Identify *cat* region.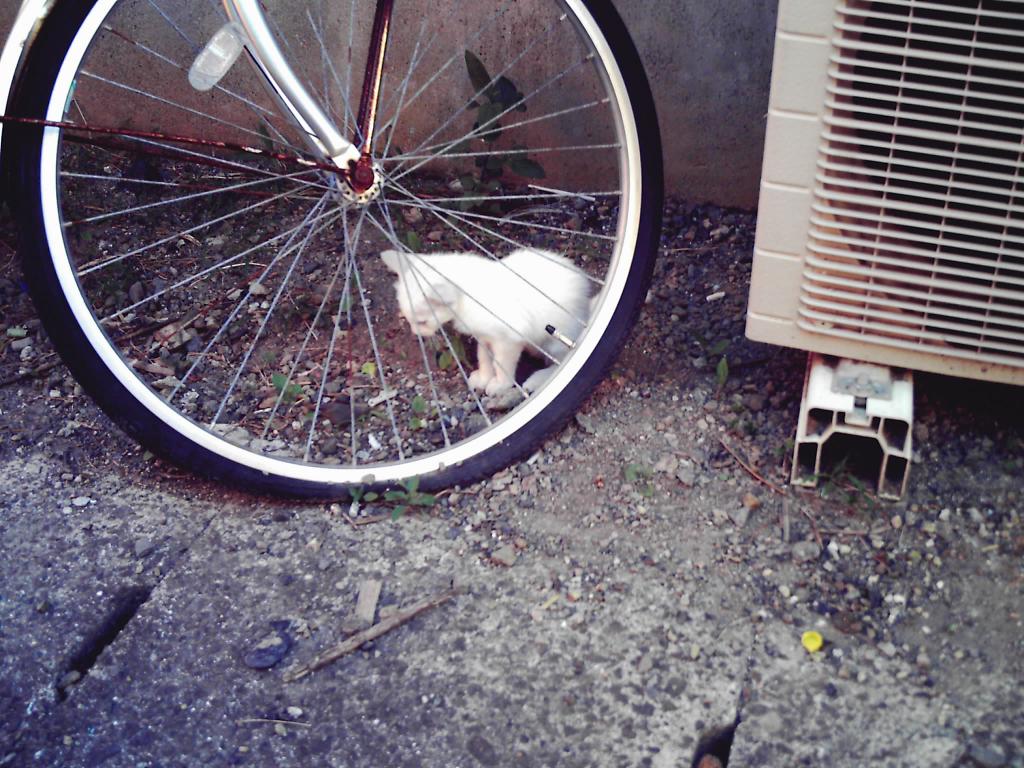
Region: (381, 241, 605, 400).
